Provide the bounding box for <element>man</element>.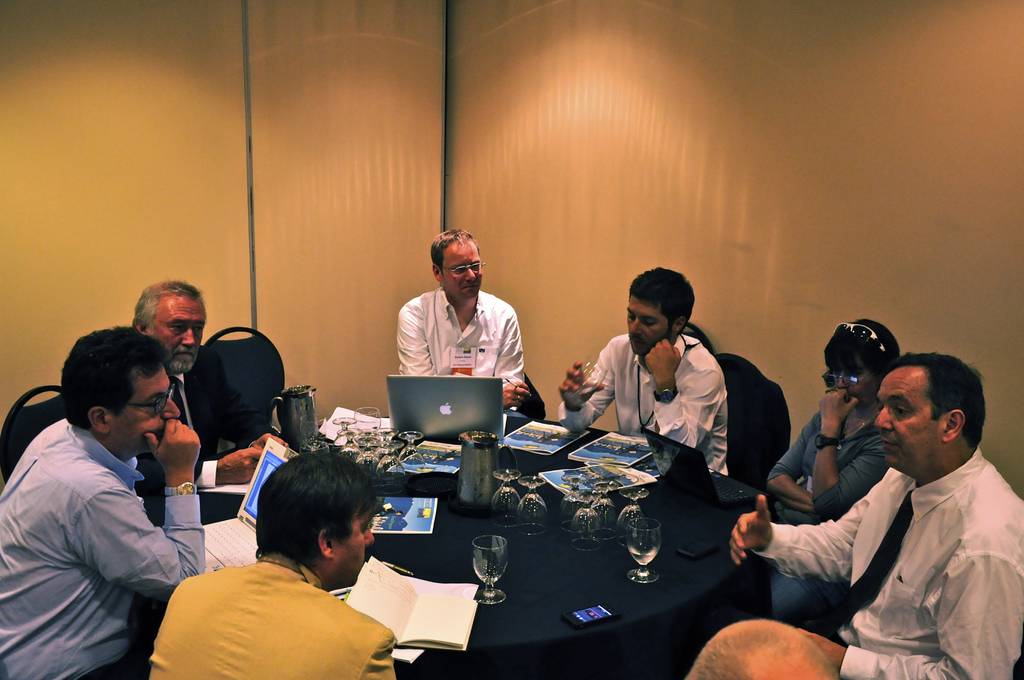
396,229,532,425.
